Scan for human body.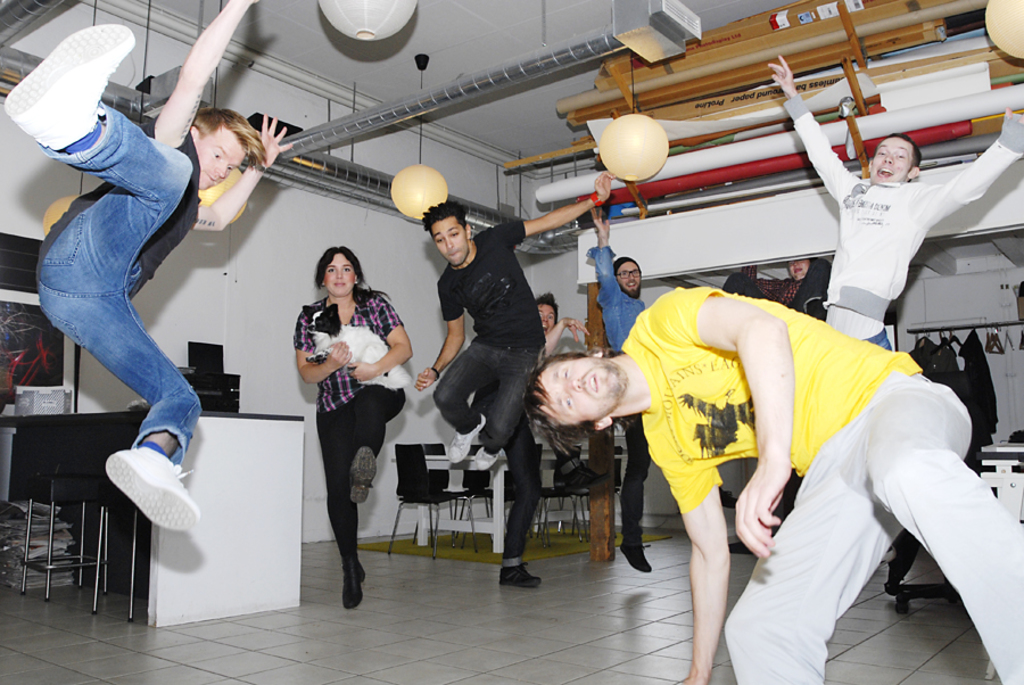
Scan result: rect(291, 280, 418, 610).
